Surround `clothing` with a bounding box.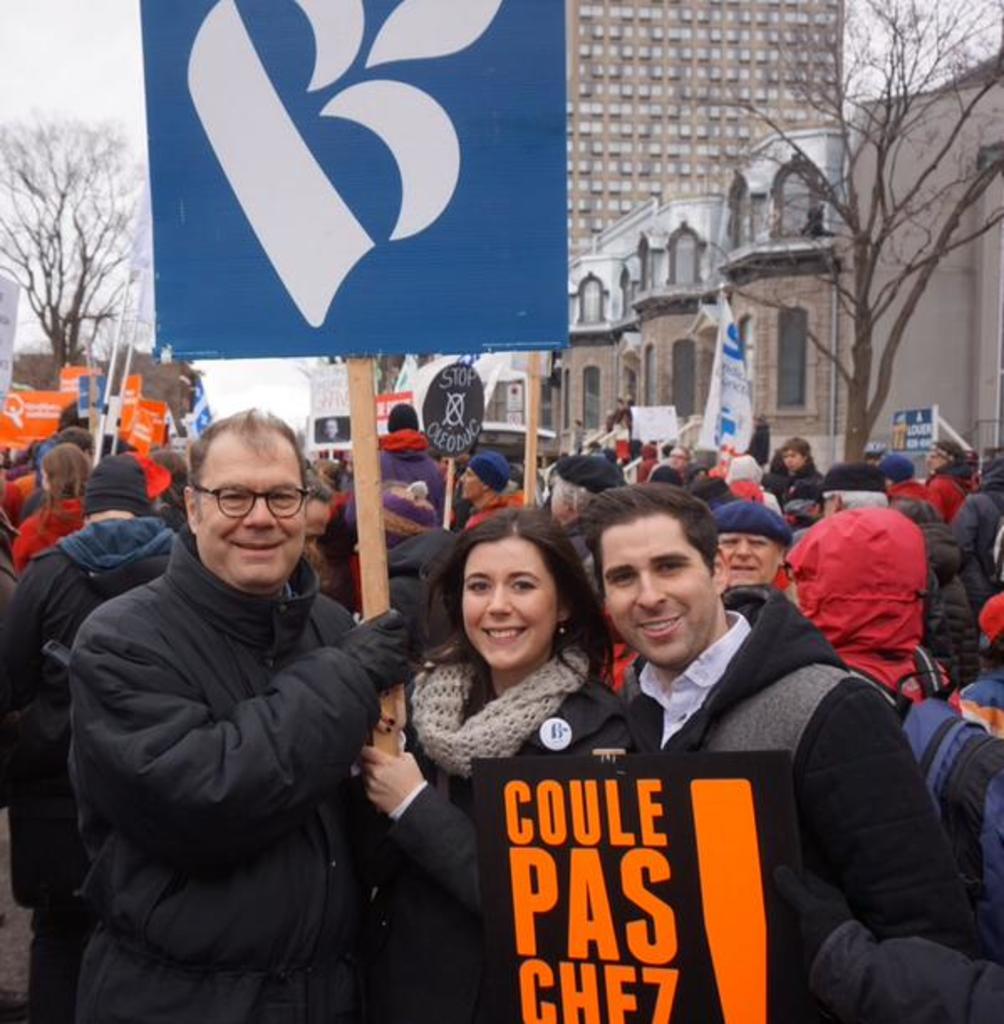
region(67, 516, 412, 1022).
